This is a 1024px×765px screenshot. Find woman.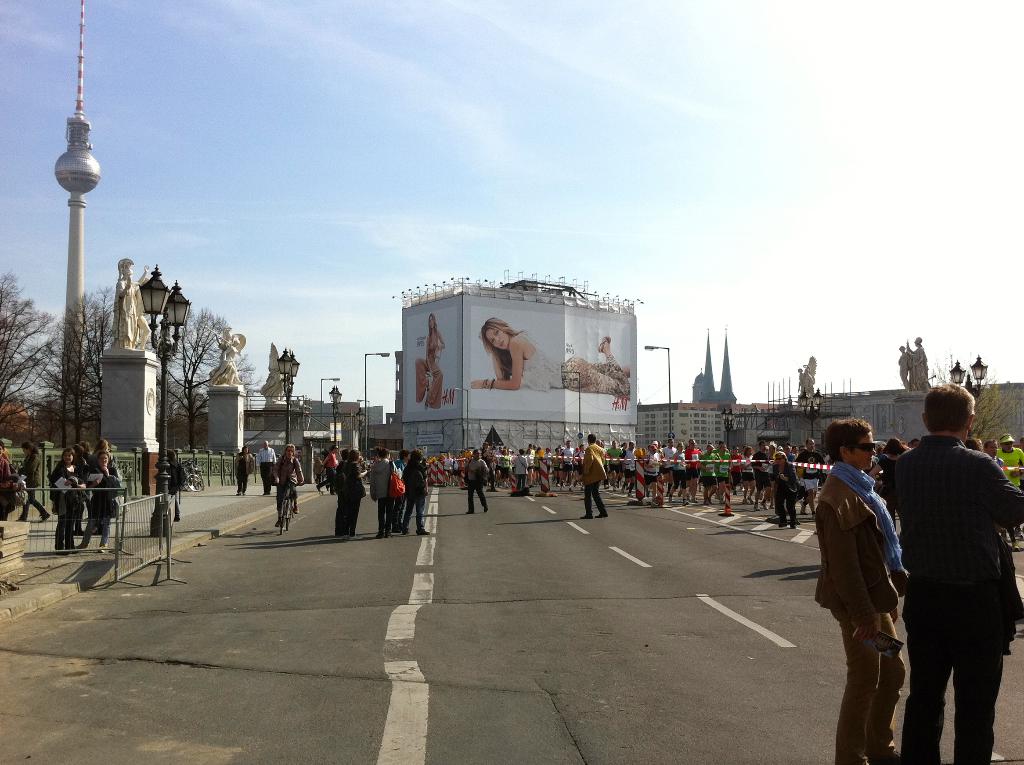
Bounding box: region(415, 310, 447, 409).
